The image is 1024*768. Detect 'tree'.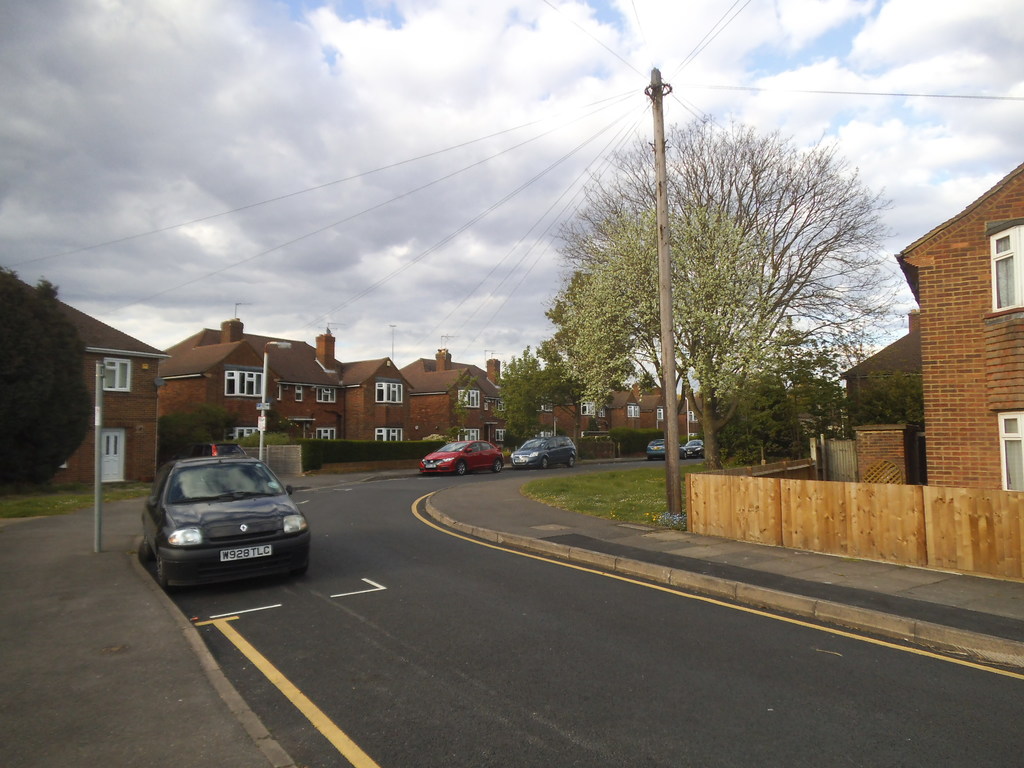
Detection: [left=199, top=403, right=239, bottom=438].
